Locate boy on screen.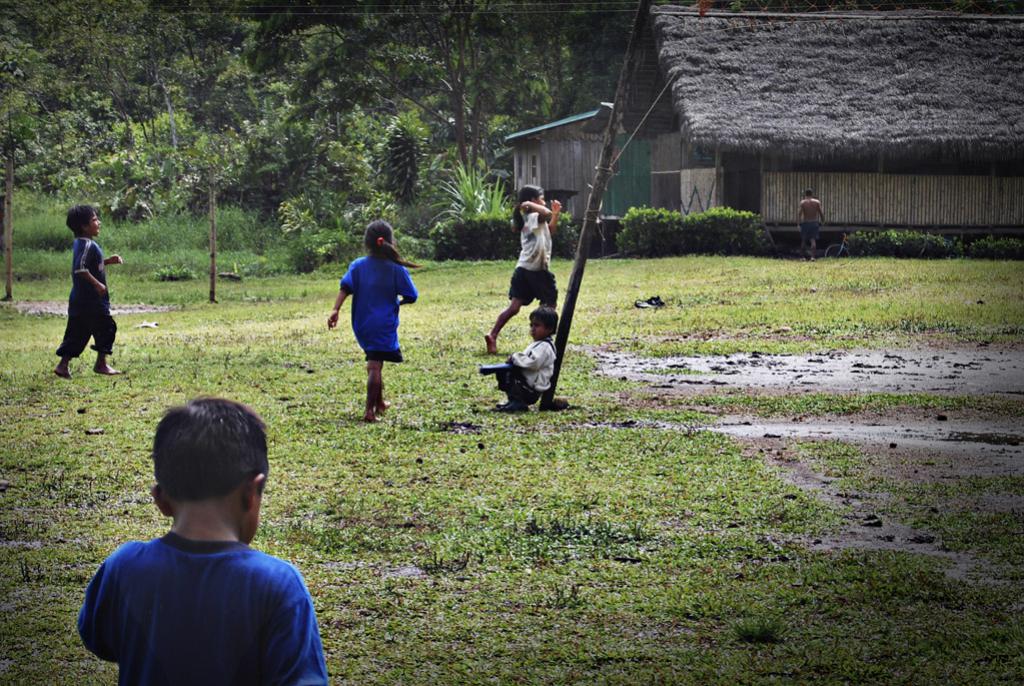
On screen at box(52, 206, 122, 382).
